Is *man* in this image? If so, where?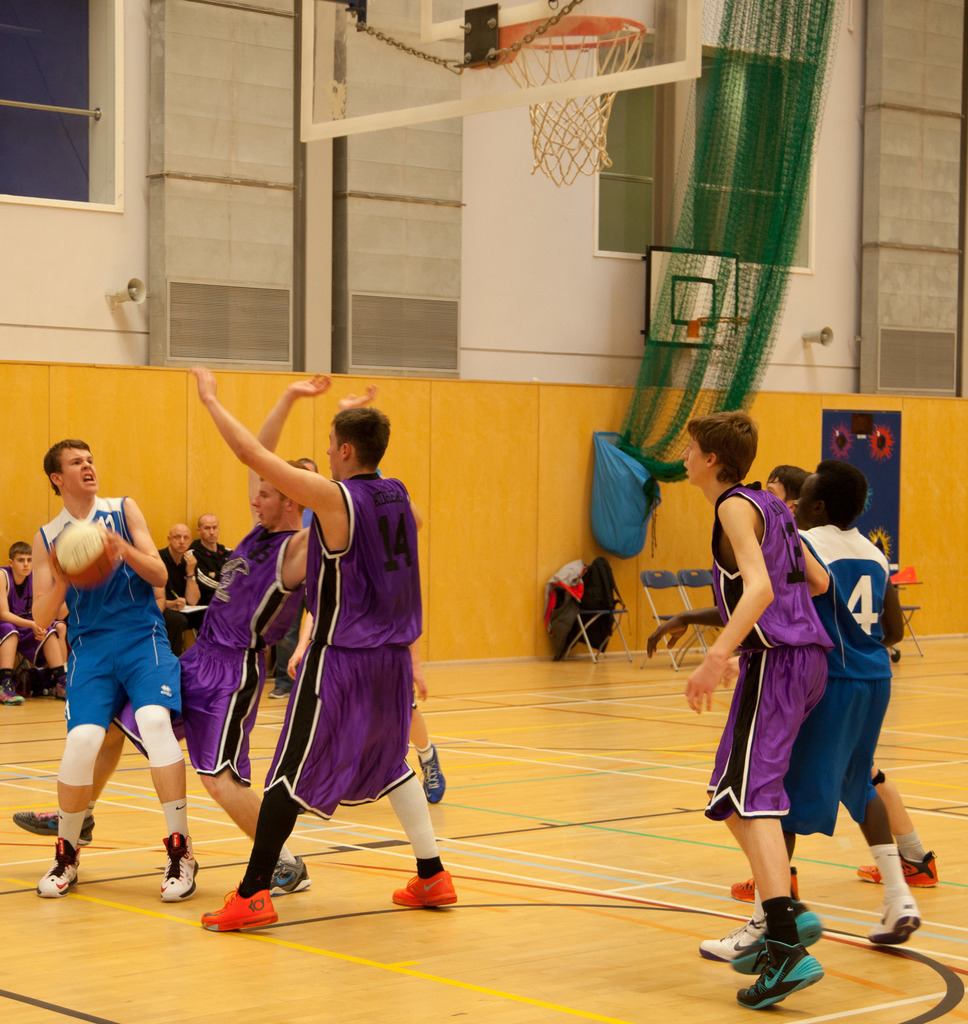
Yes, at 184/368/383/900.
